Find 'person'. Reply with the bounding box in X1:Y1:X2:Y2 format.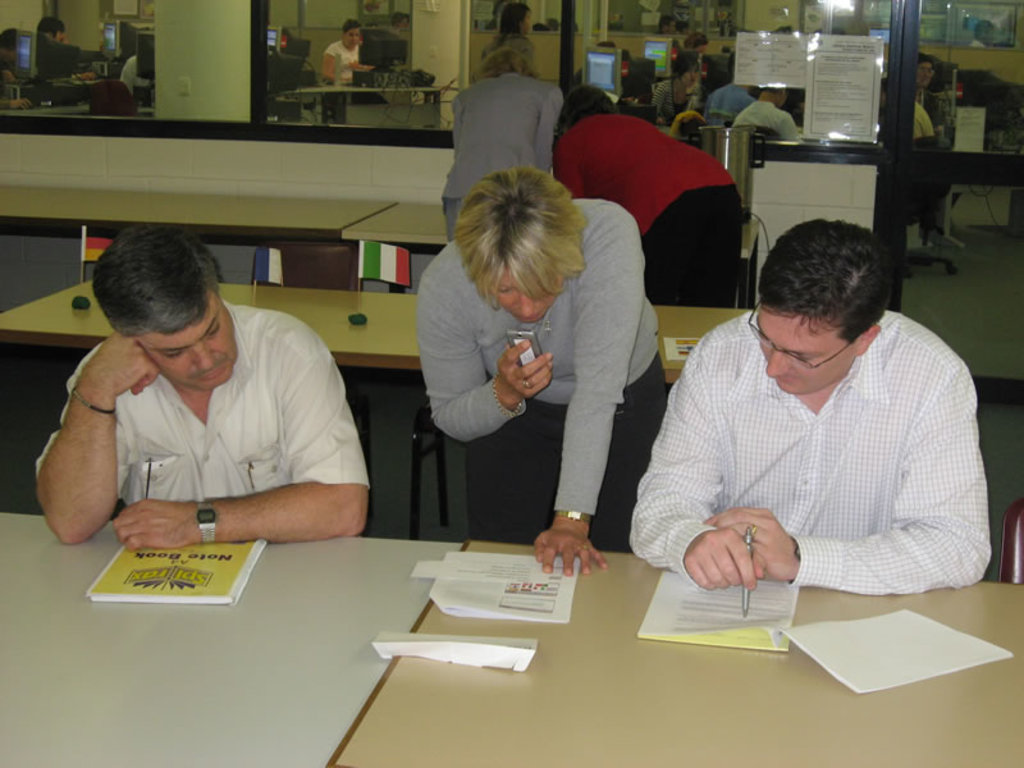
547:81:751:310.
